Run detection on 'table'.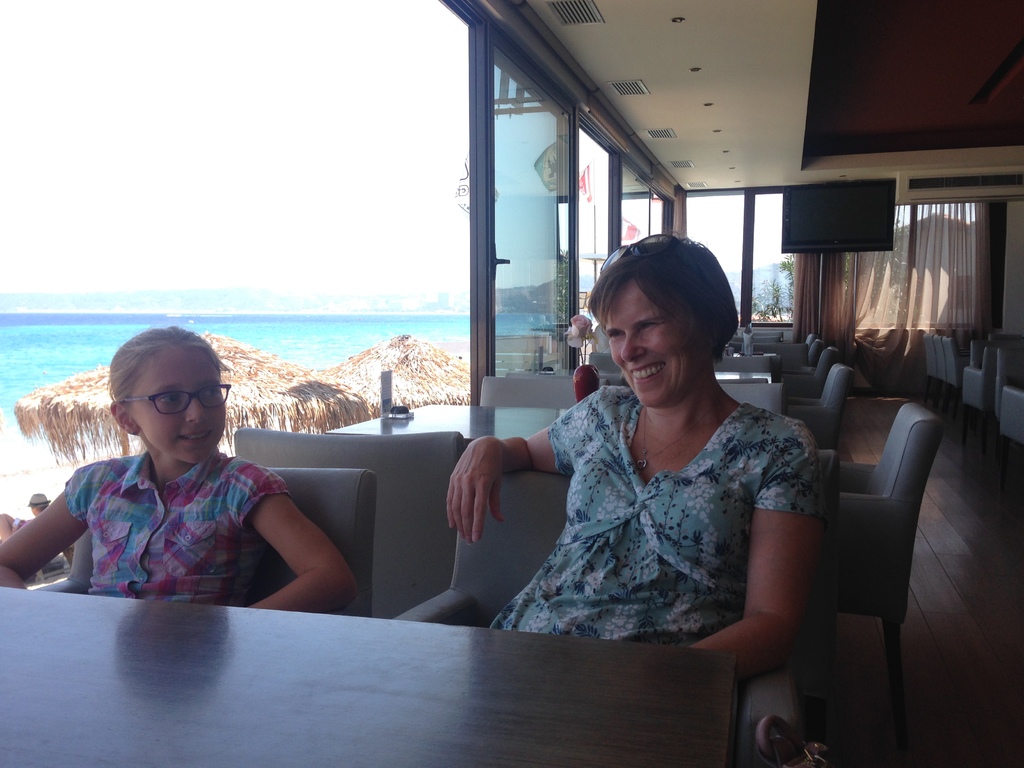
Result: box=[0, 584, 743, 767].
